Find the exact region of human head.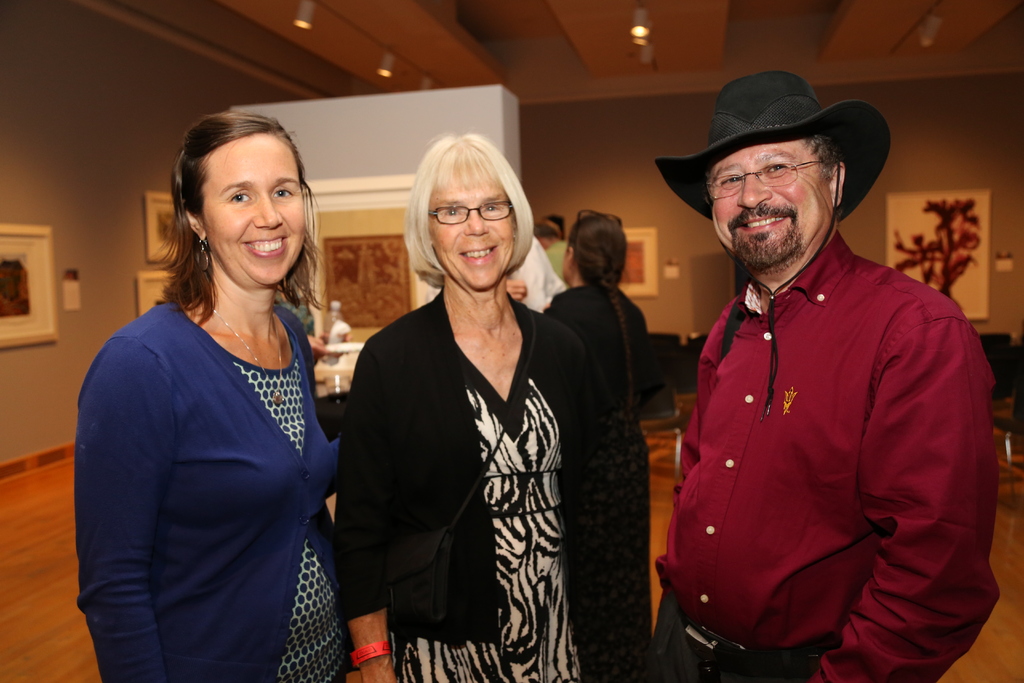
Exact region: [x1=559, y1=213, x2=628, y2=278].
